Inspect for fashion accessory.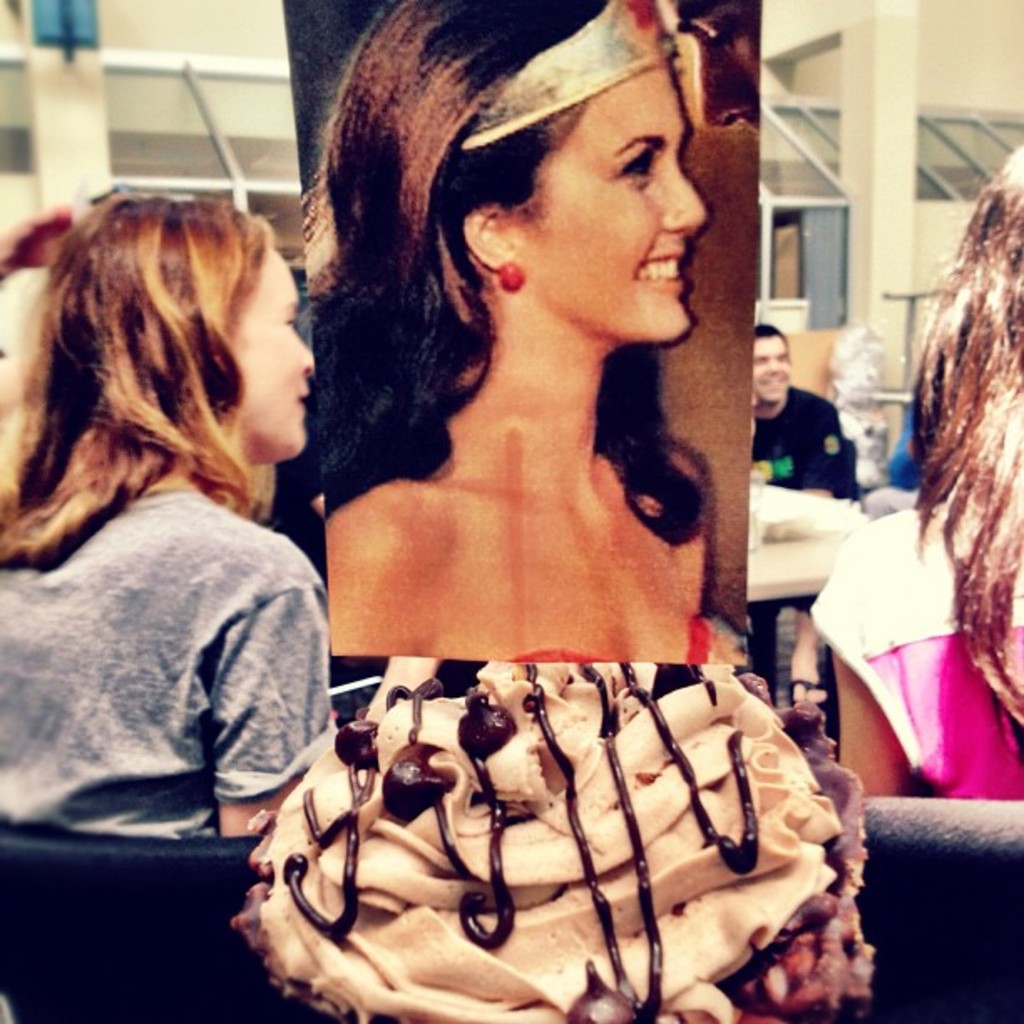
Inspection: 499, 256, 520, 296.
